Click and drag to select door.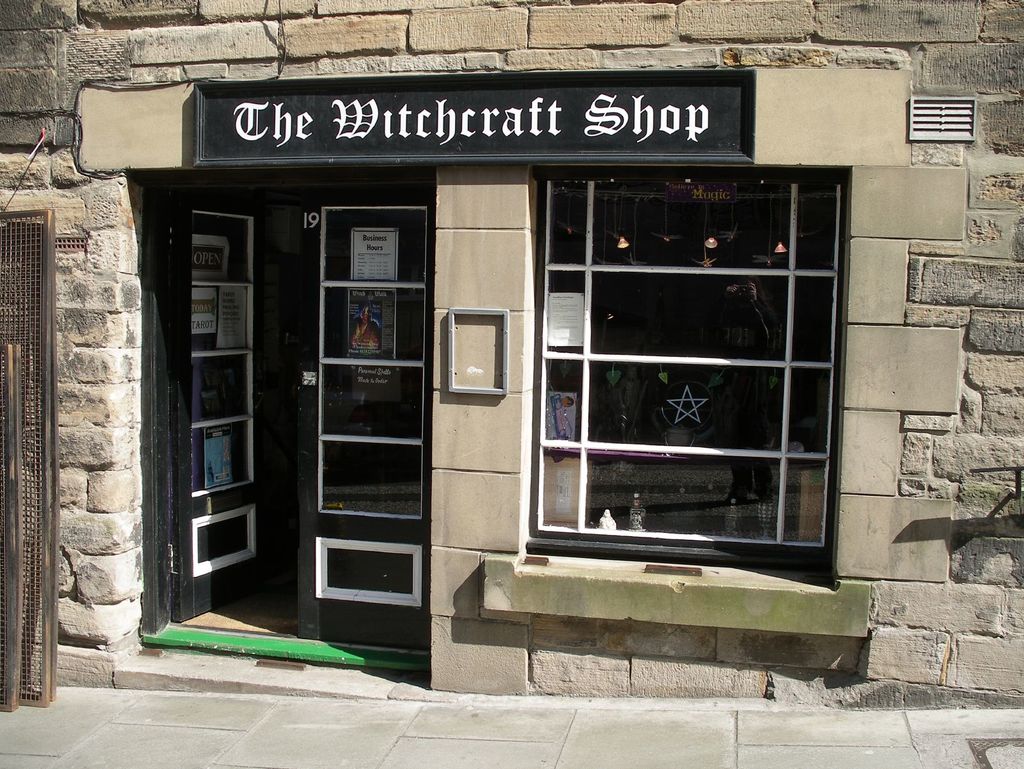
Selection: left=193, top=152, right=460, bottom=662.
